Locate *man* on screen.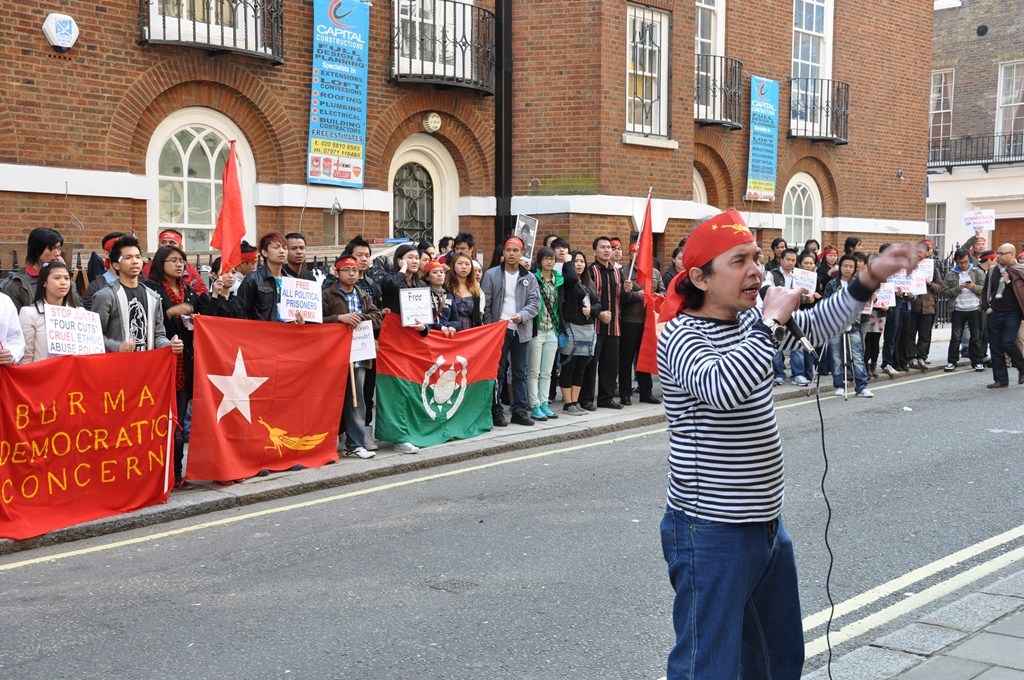
On screen at [654, 208, 924, 679].
